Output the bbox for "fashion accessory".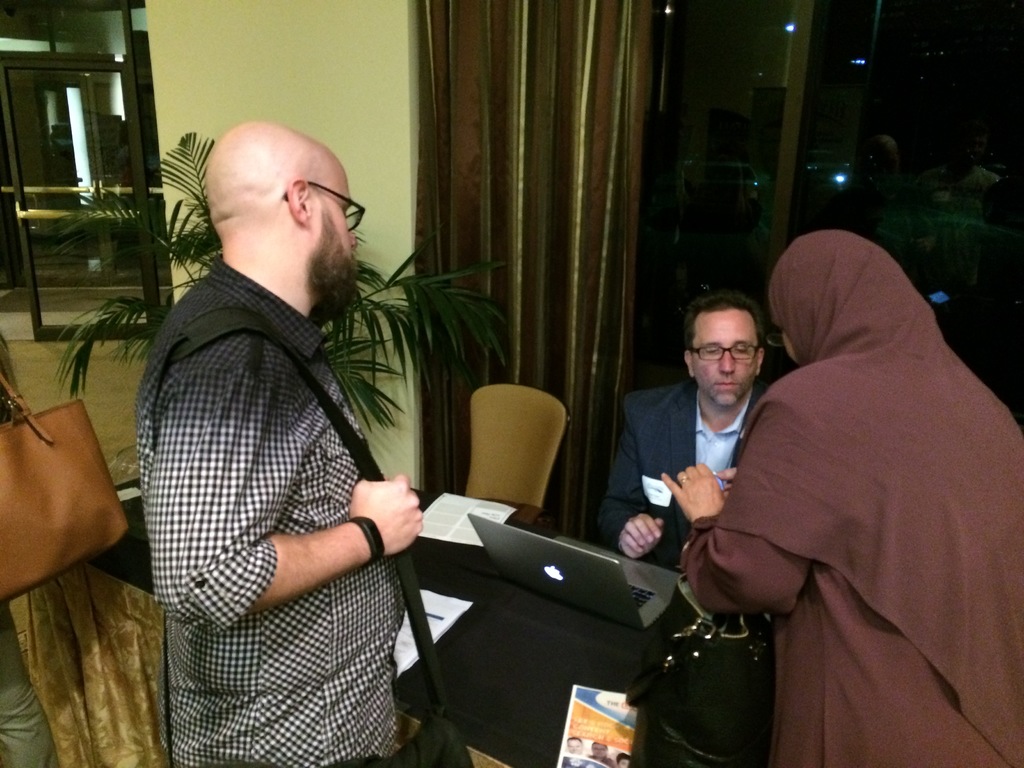
pyautogui.locateOnScreen(349, 513, 388, 565).
